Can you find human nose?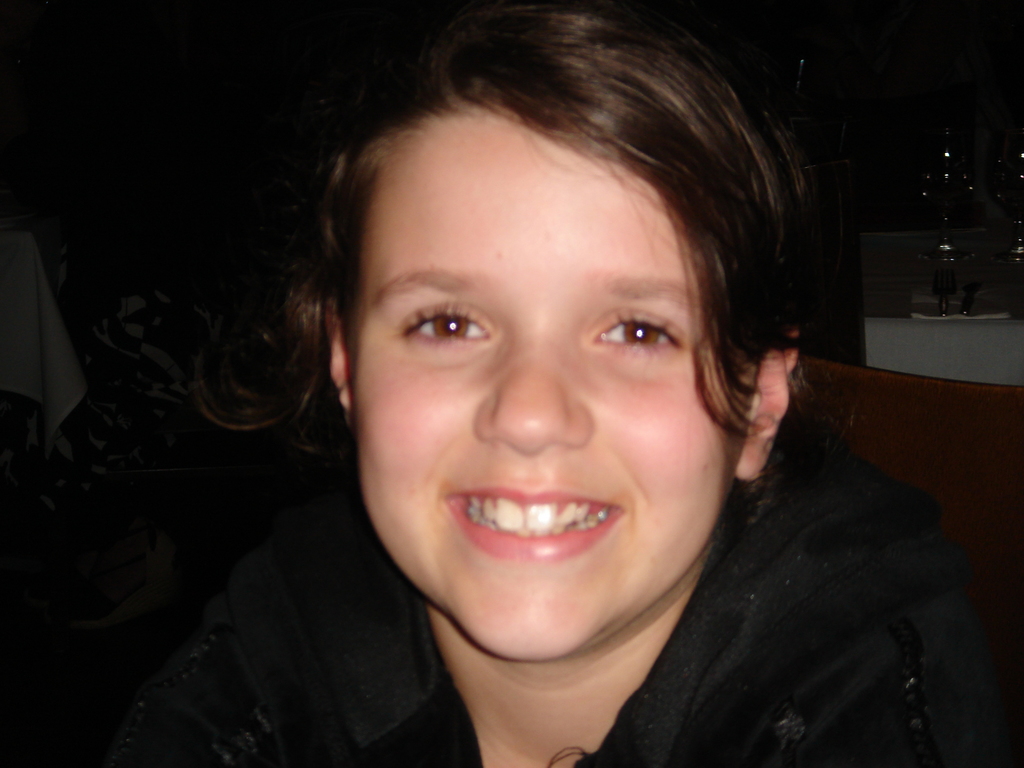
Yes, bounding box: locate(470, 318, 596, 452).
